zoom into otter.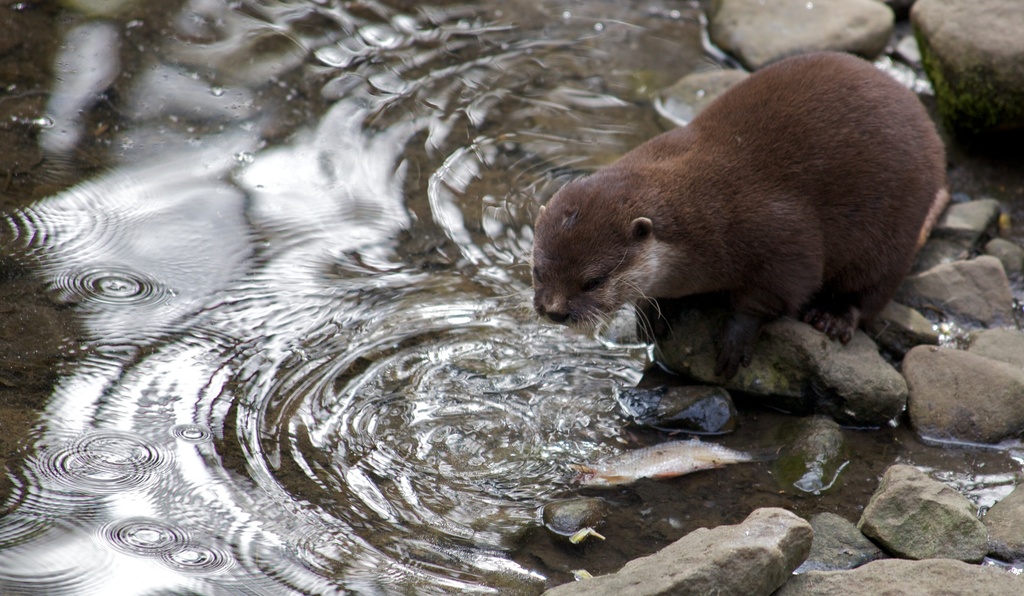
Zoom target: 484 51 945 380.
